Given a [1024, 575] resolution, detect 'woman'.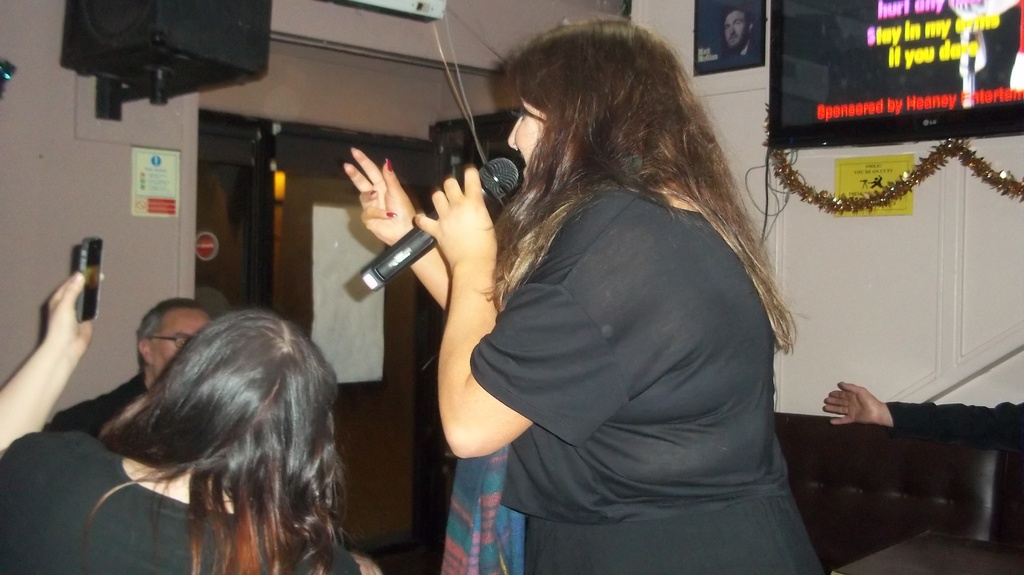
(x1=436, y1=12, x2=816, y2=570).
